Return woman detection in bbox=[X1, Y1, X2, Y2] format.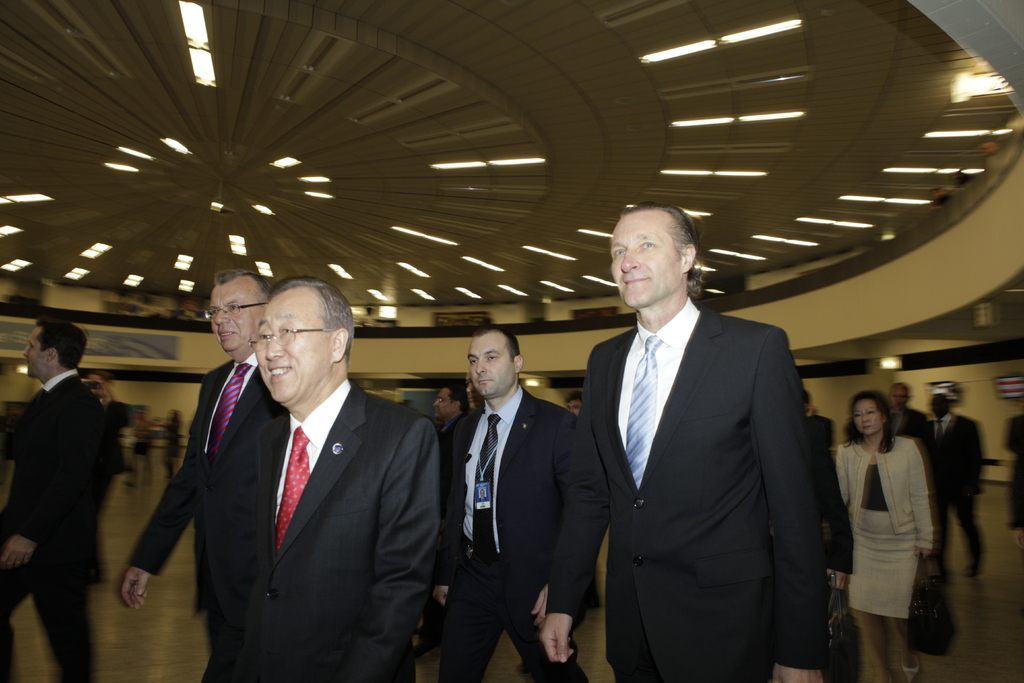
bbox=[828, 381, 962, 682].
